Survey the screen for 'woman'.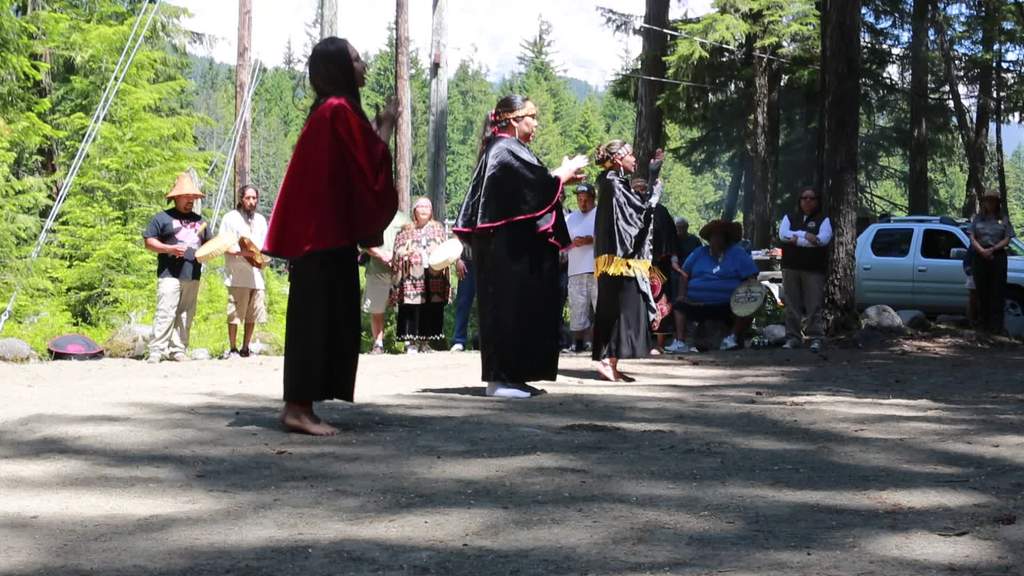
Survey found: box=[586, 131, 668, 397].
